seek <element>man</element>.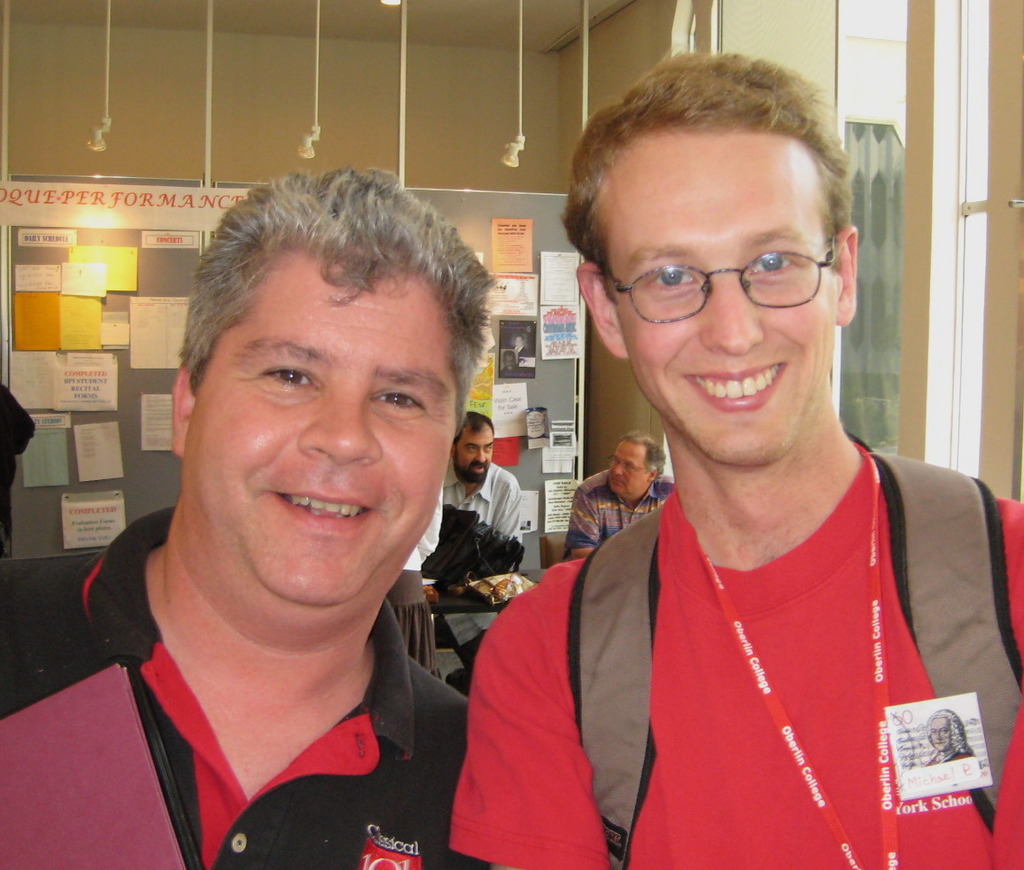
pyautogui.locateOnScreen(424, 408, 522, 694).
